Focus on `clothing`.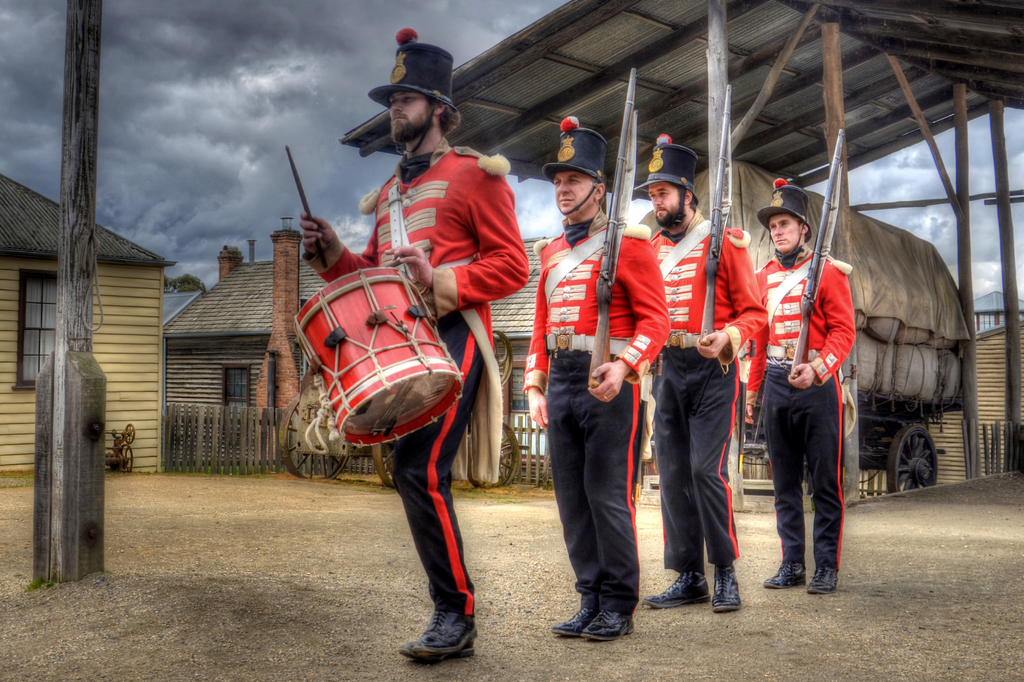
Focused at (x1=744, y1=231, x2=877, y2=583).
